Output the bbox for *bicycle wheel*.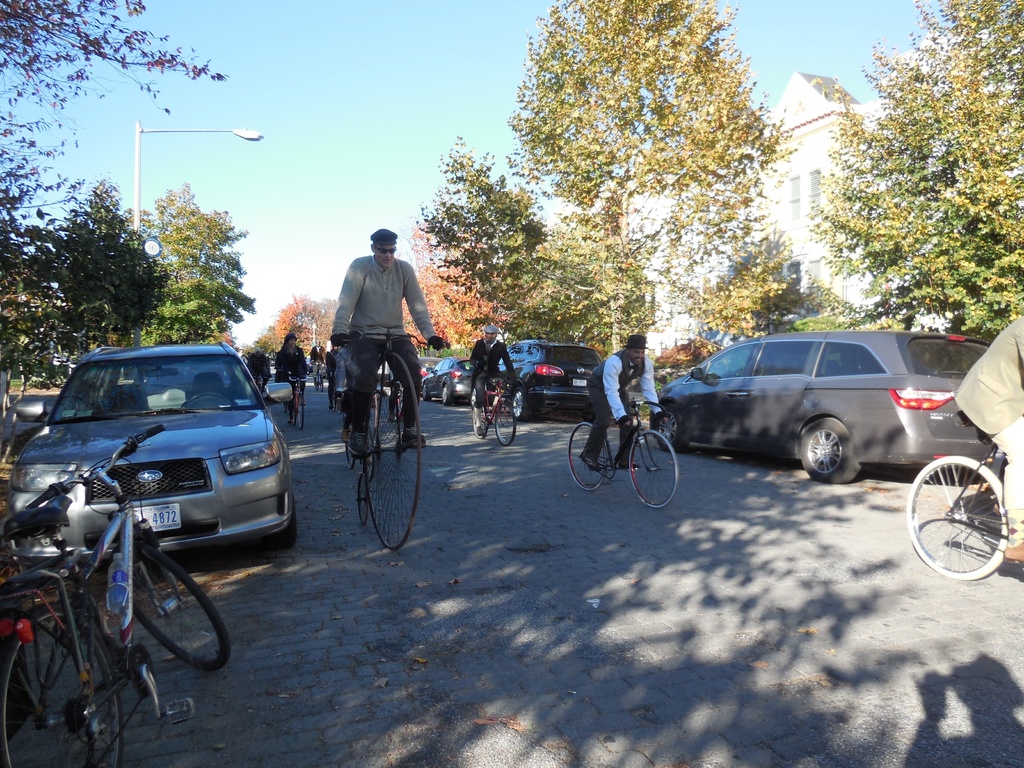
x1=296, y1=394, x2=303, y2=431.
